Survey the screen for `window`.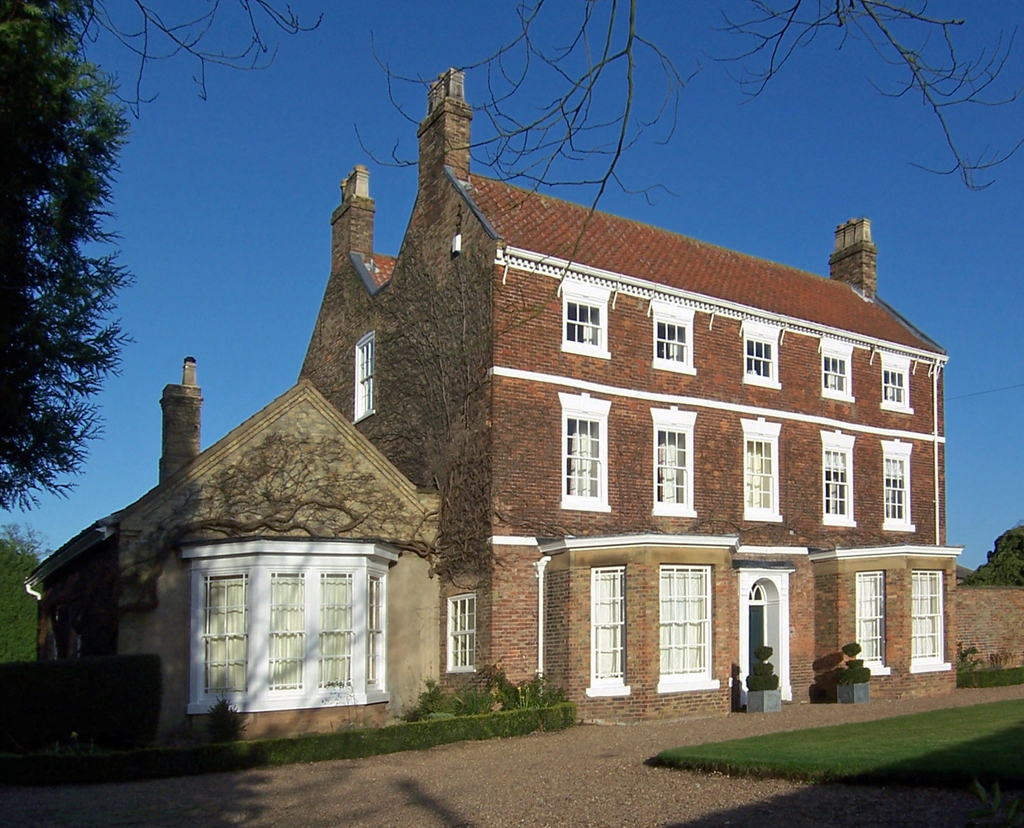
Survey found: 588:564:627:685.
